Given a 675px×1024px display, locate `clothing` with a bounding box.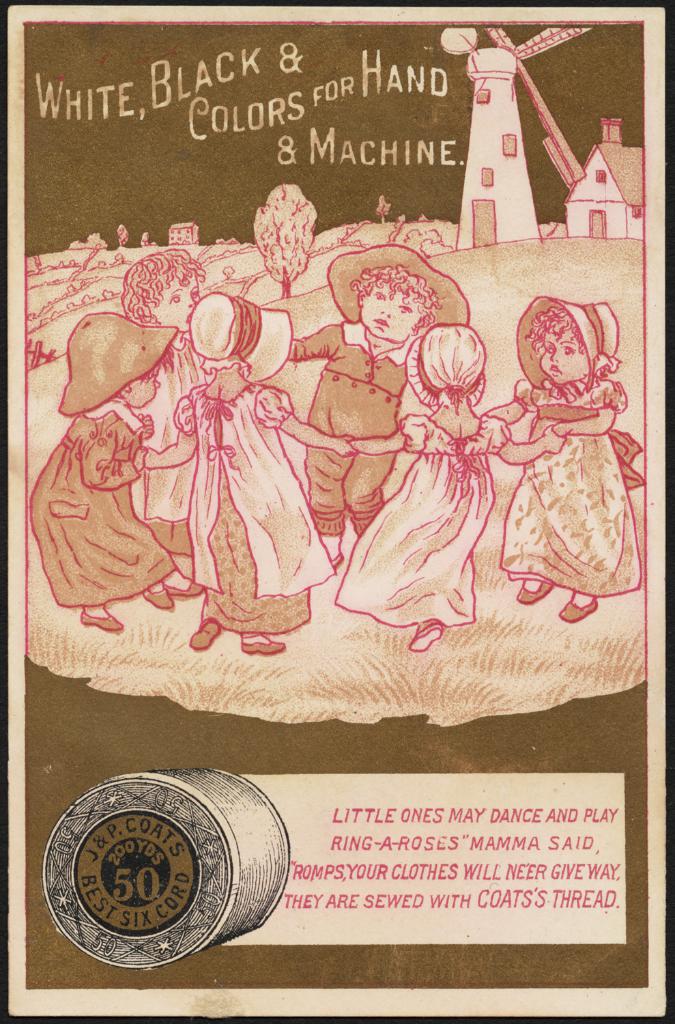
Located: box=[498, 374, 642, 595].
